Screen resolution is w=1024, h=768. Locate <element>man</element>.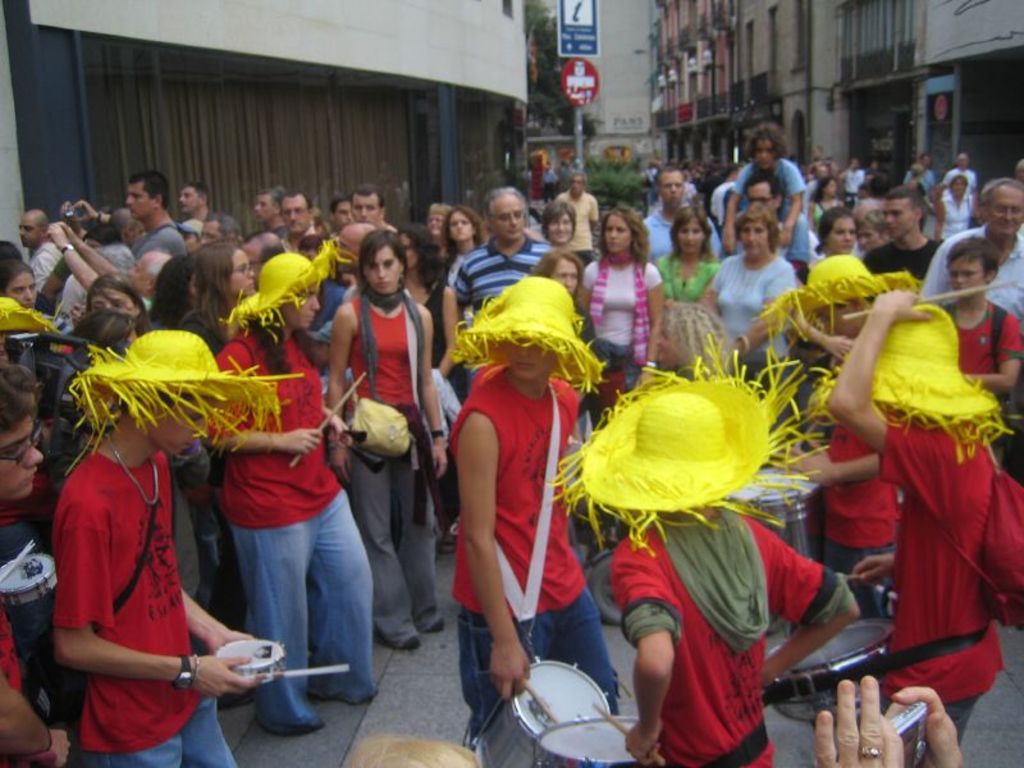
detection(239, 228, 291, 291).
